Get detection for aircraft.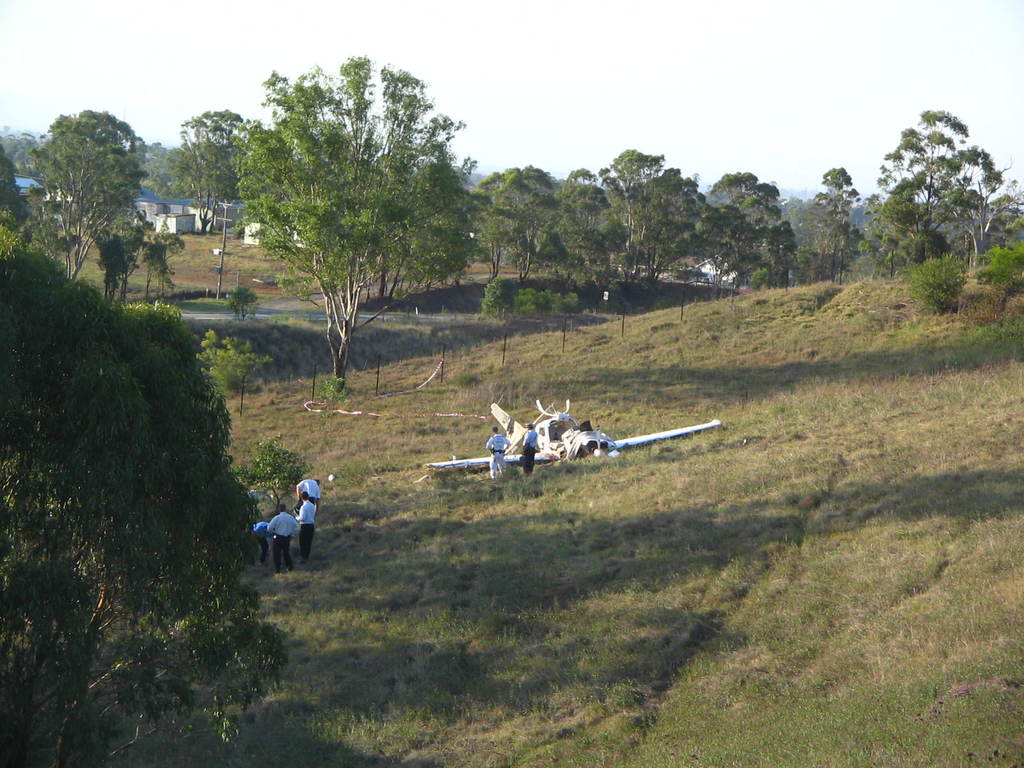
Detection: x1=447 y1=381 x2=705 y2=483.
